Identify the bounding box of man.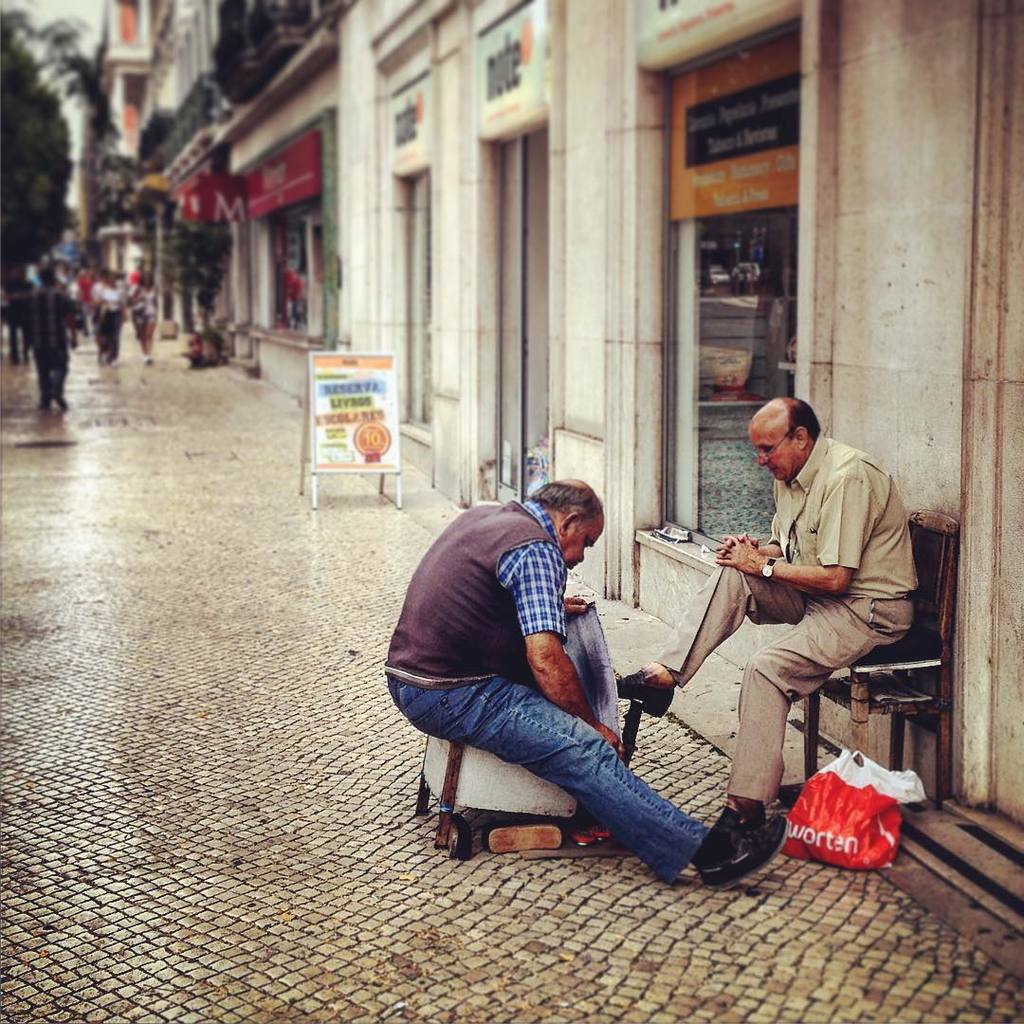
rect(668, 365, 950, 848).
